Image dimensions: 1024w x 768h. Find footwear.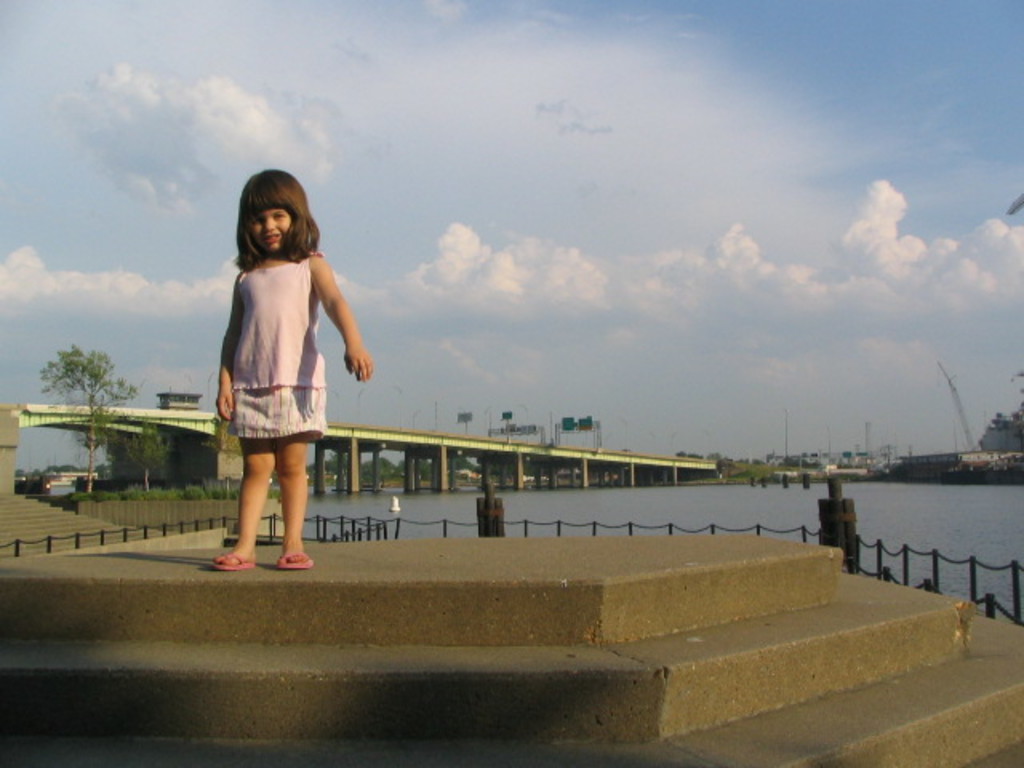
<box>206,552,256,571</box>.
